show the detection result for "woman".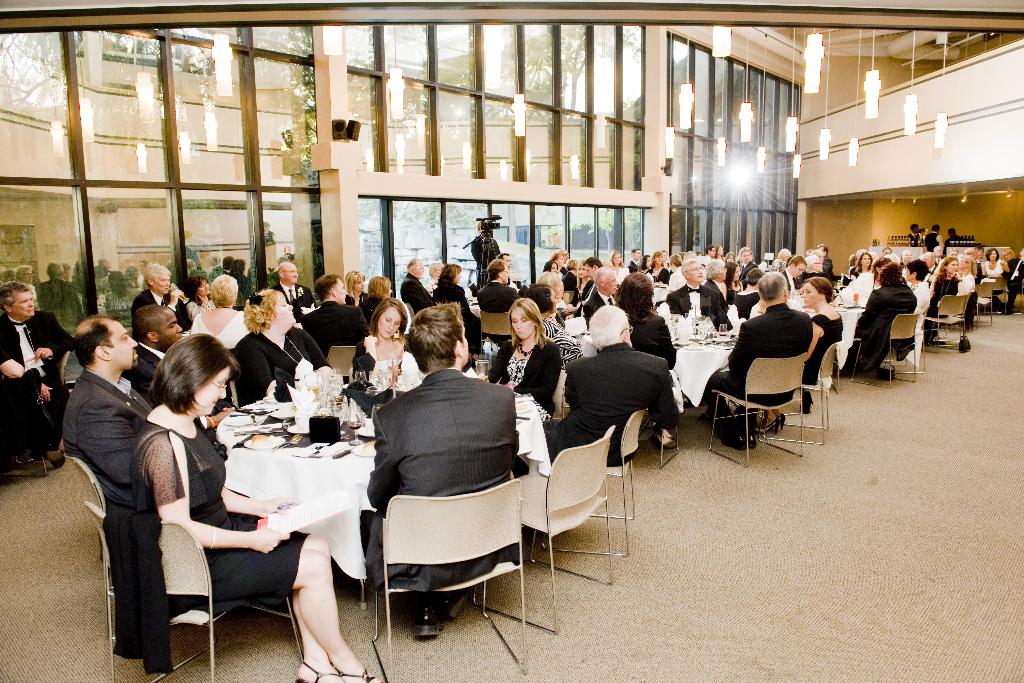
(616, 272, 675, 447).
